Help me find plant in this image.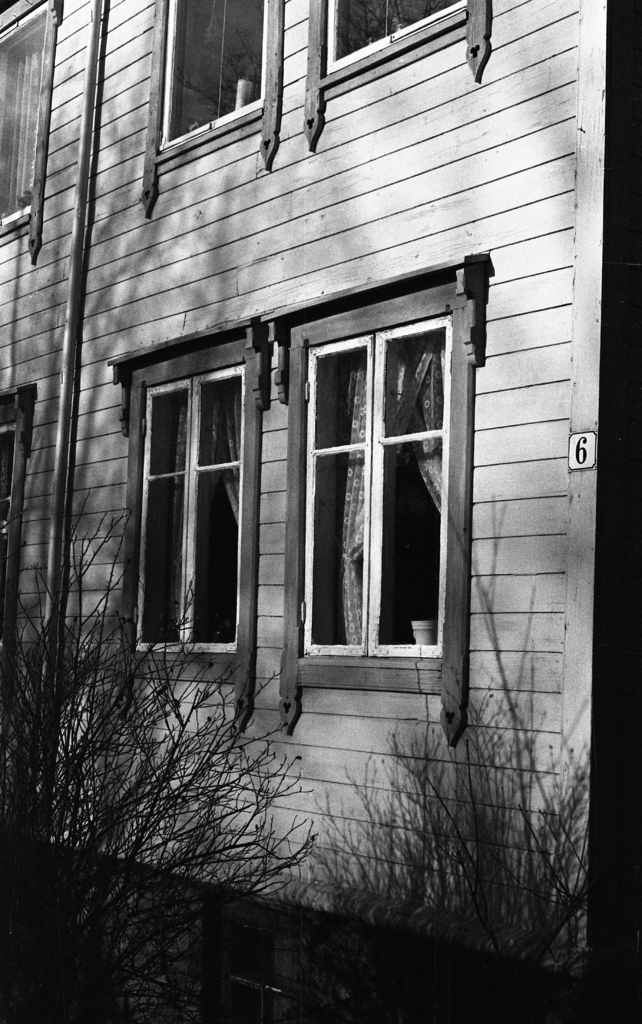
Found it: <bbox>308, 623, 614, 1015</bbox>.
